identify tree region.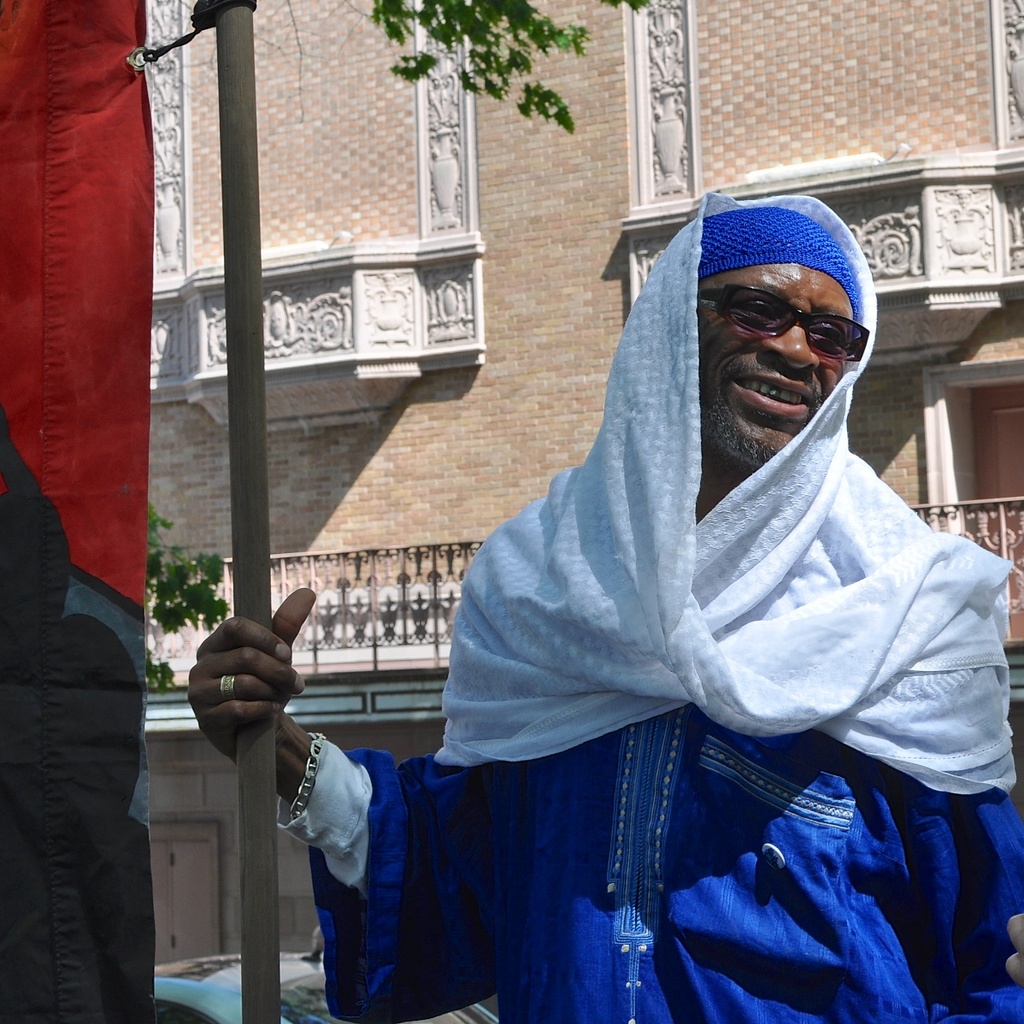
Region: crop(374, 0, 652, 133).
